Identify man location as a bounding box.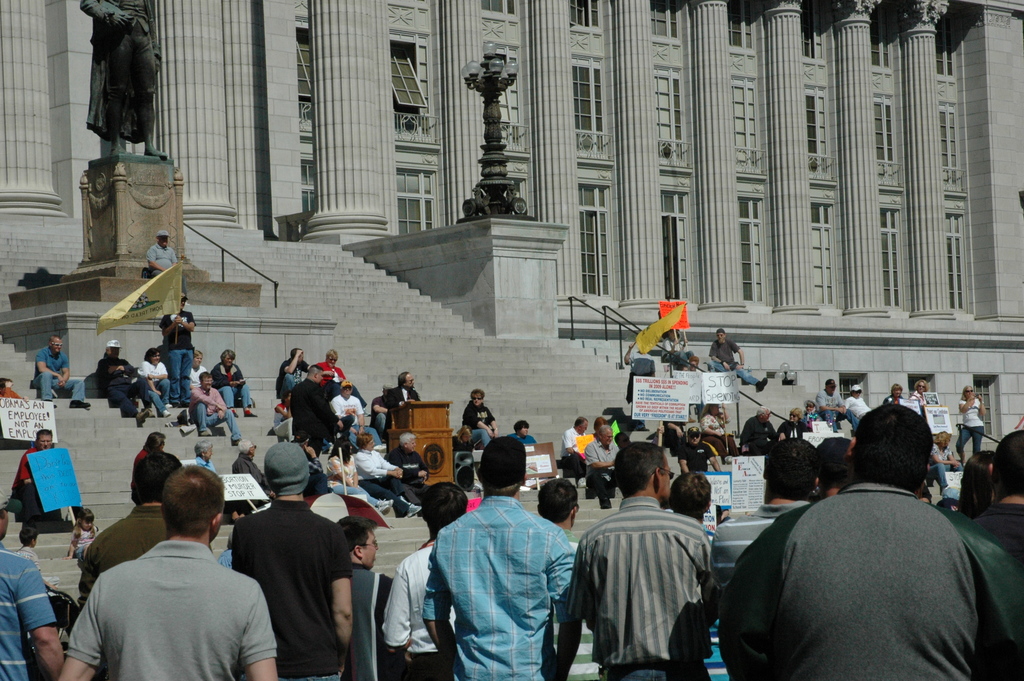
329, 381, 381, 447.
